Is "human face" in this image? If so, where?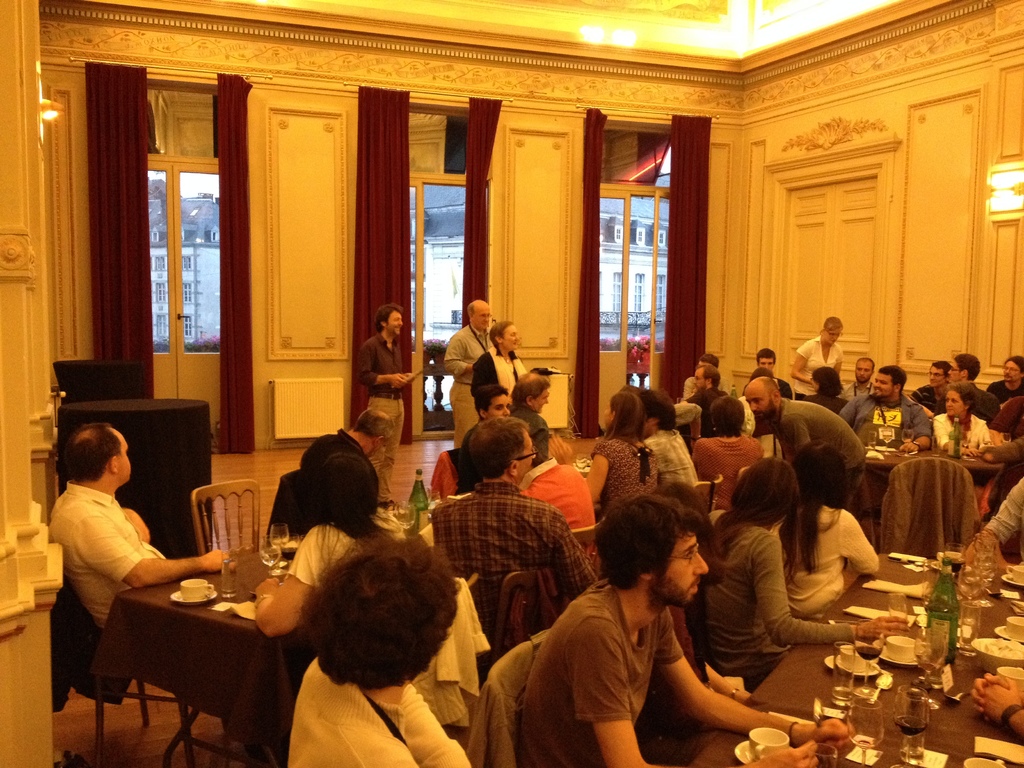
Yes, at 851:361:870:382.
